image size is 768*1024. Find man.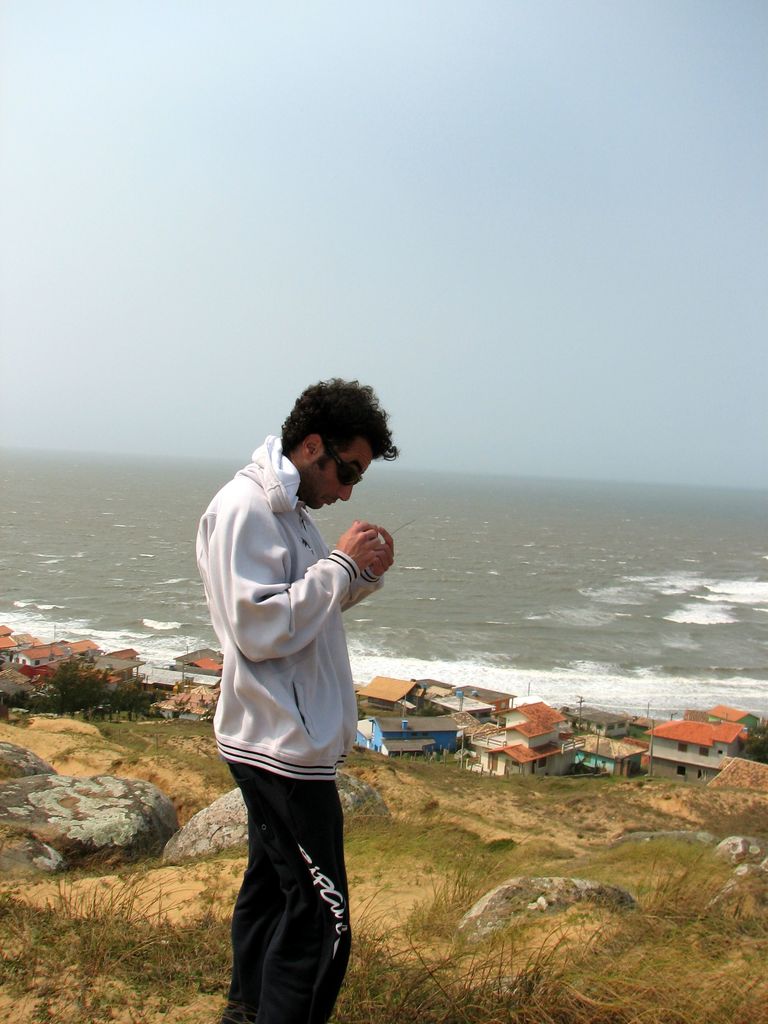
[195,379,403,1009].
